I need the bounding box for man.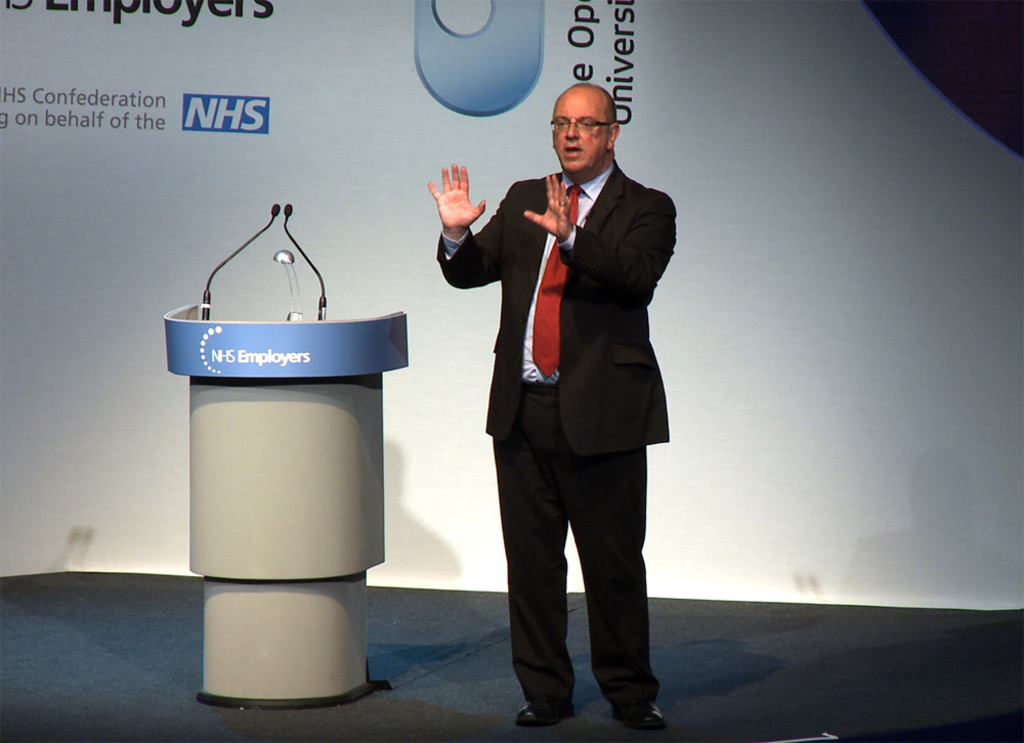
Here it is: <box>440,61,691,716</box>.
